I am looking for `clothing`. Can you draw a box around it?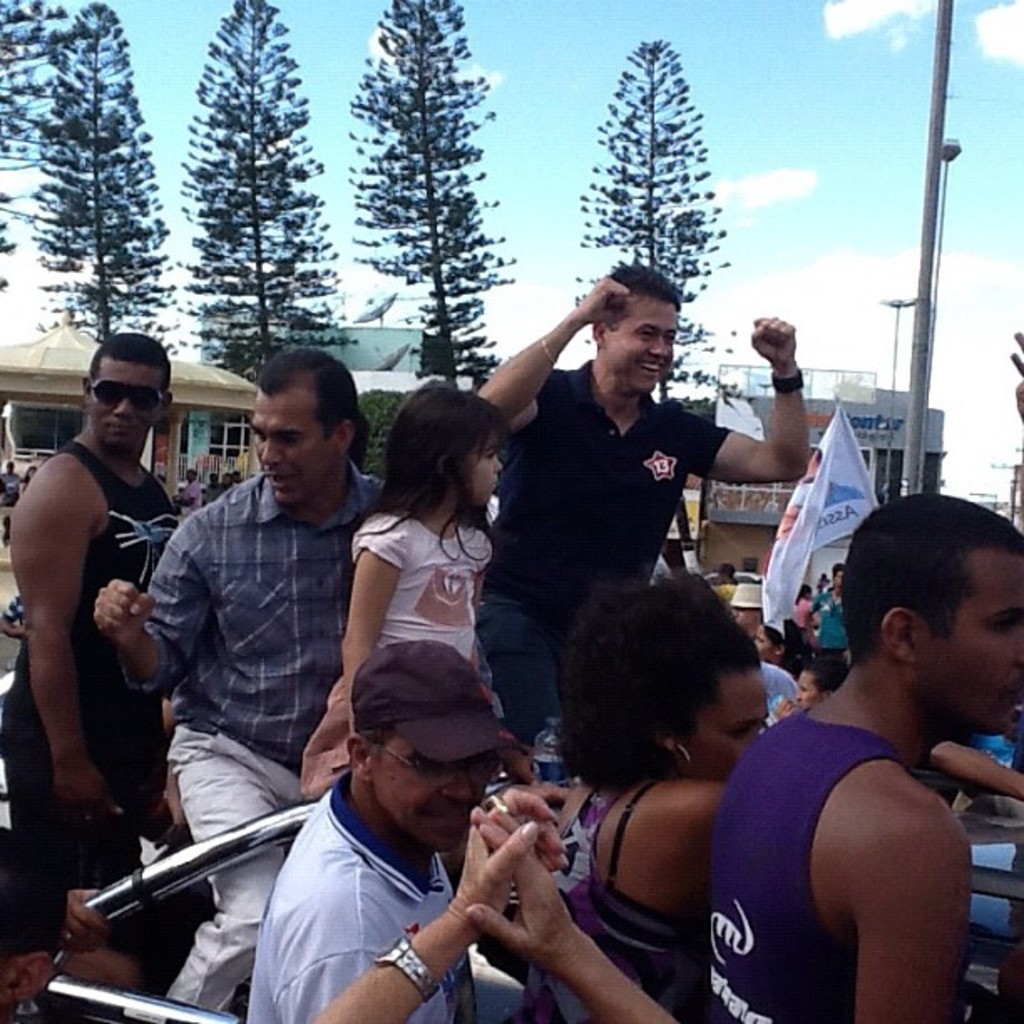
Sure, the bounding box is locate(527, 771, 709, 1022).
